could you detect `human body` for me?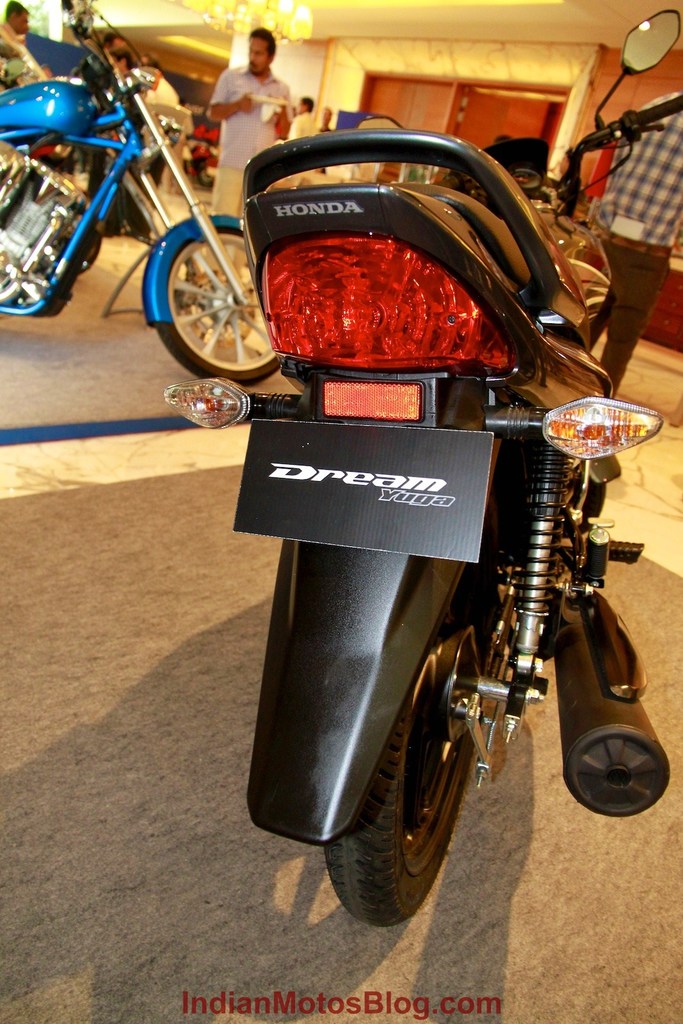
Detection result: Rect(596, 93, 682, 401).
